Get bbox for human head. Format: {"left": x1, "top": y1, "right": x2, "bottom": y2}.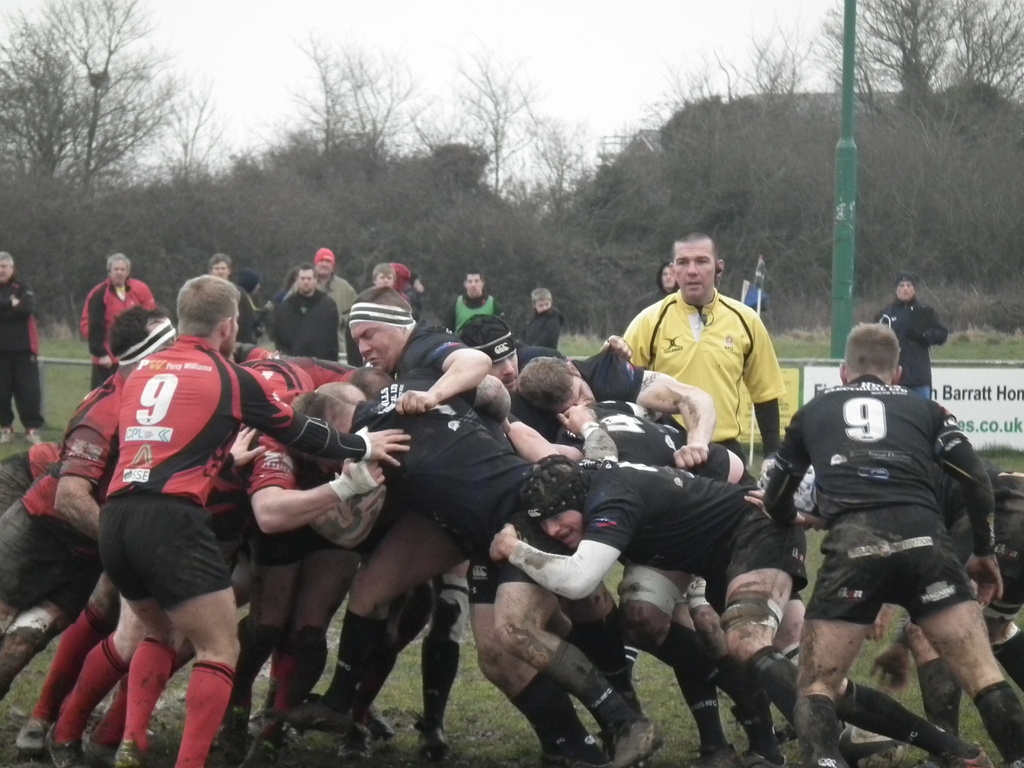
{"left": 478, "top": 373, "right": 509, "bottom": 425}.
